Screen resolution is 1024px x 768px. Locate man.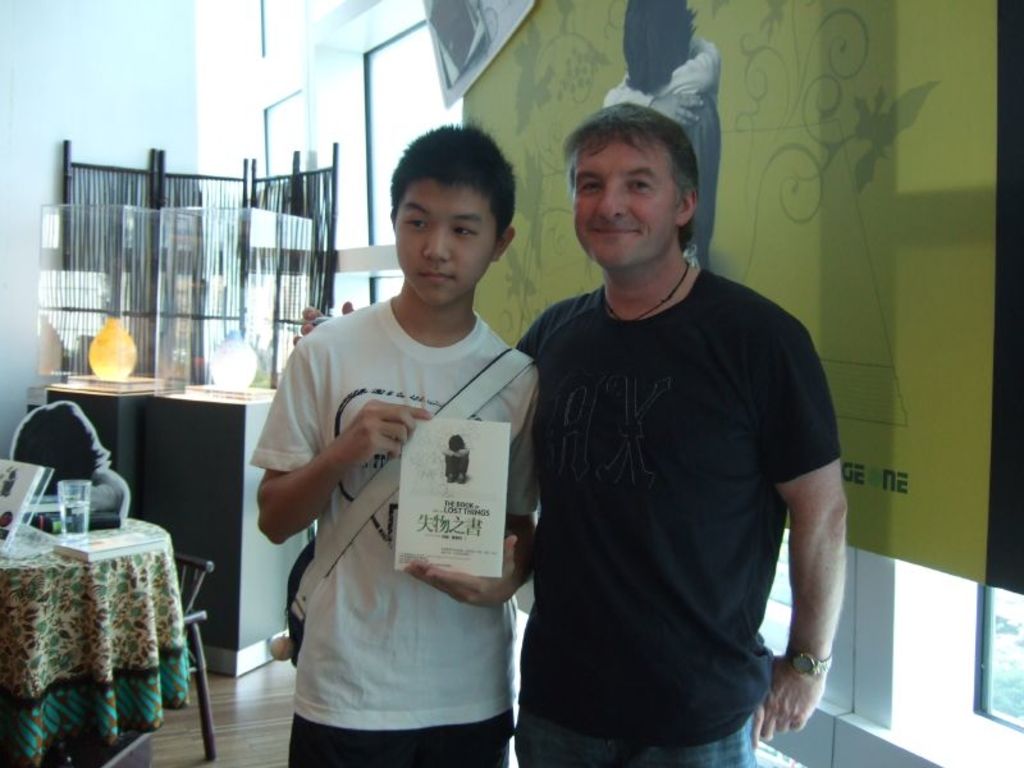
293:100:847:767.
